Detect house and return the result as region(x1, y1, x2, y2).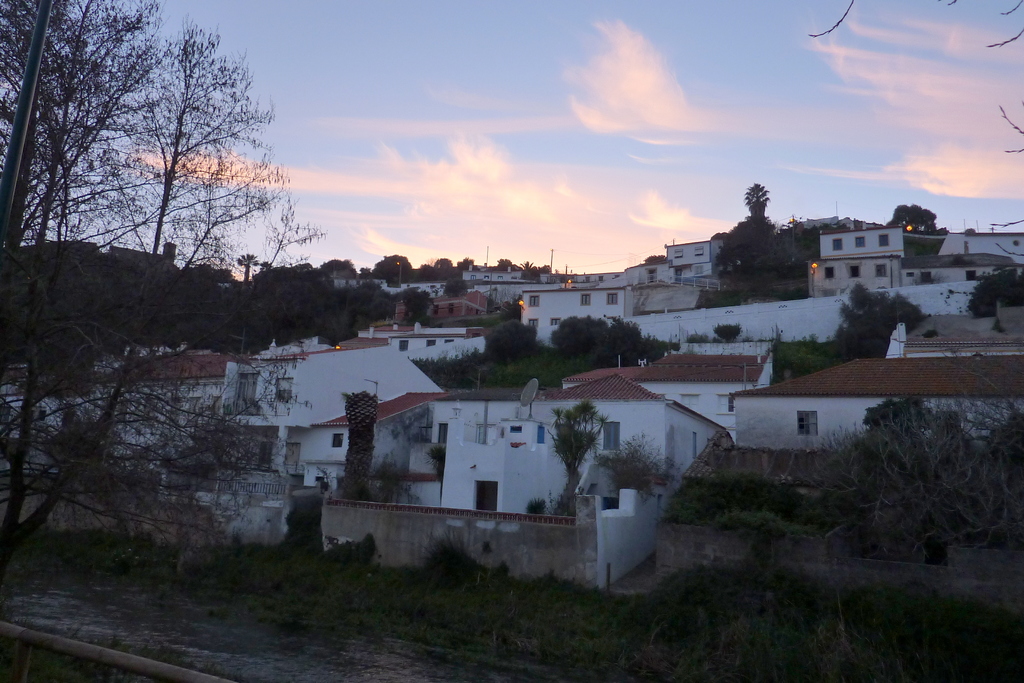
region(360, 313, 518, 360).
